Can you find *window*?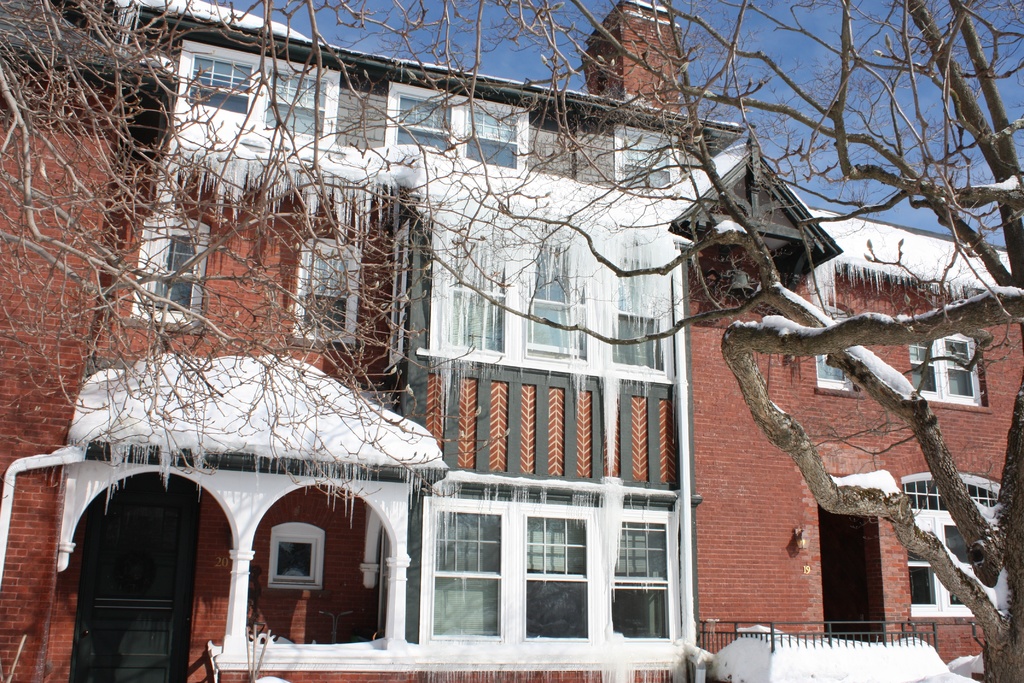
Yes, bounding box: (136, 211, 215, 325).
